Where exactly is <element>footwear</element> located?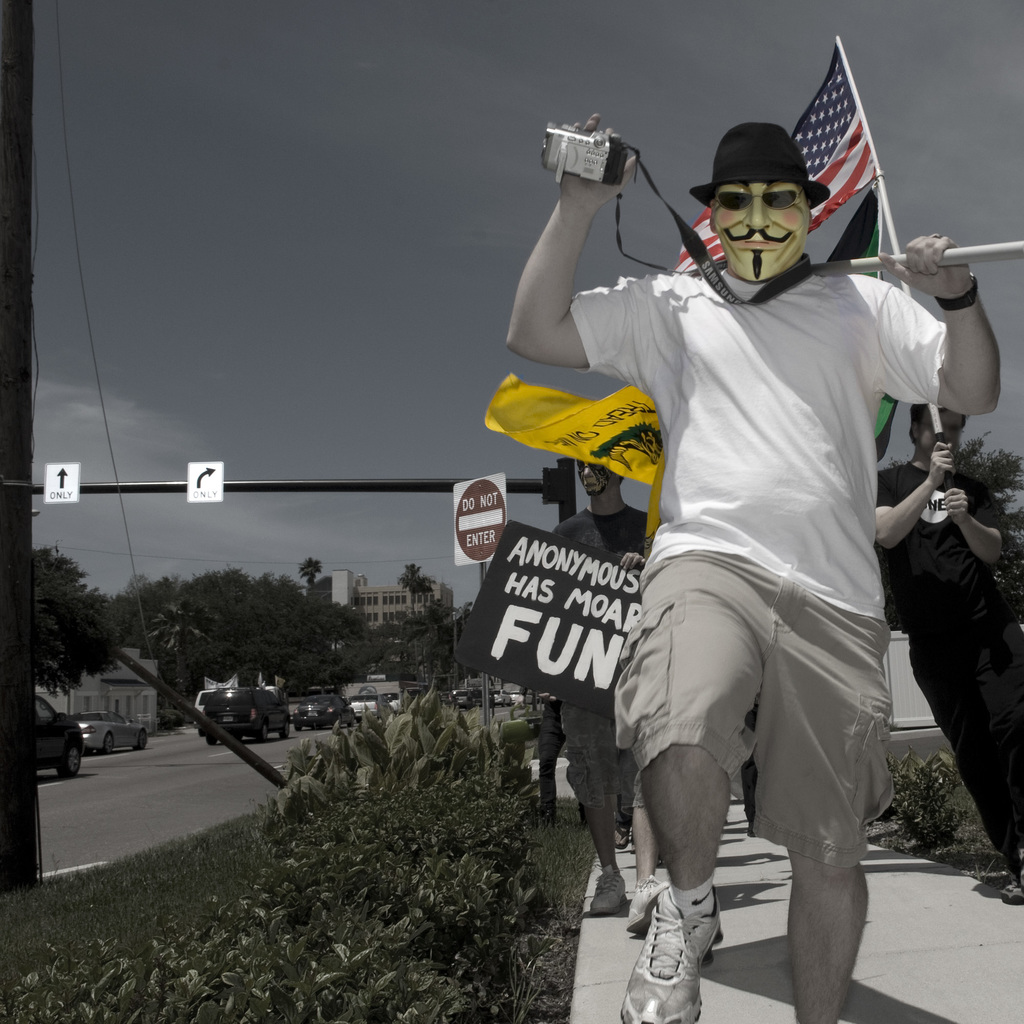
Its bounding box is <bbox>618, 880, 729, 1023</bbox>.
